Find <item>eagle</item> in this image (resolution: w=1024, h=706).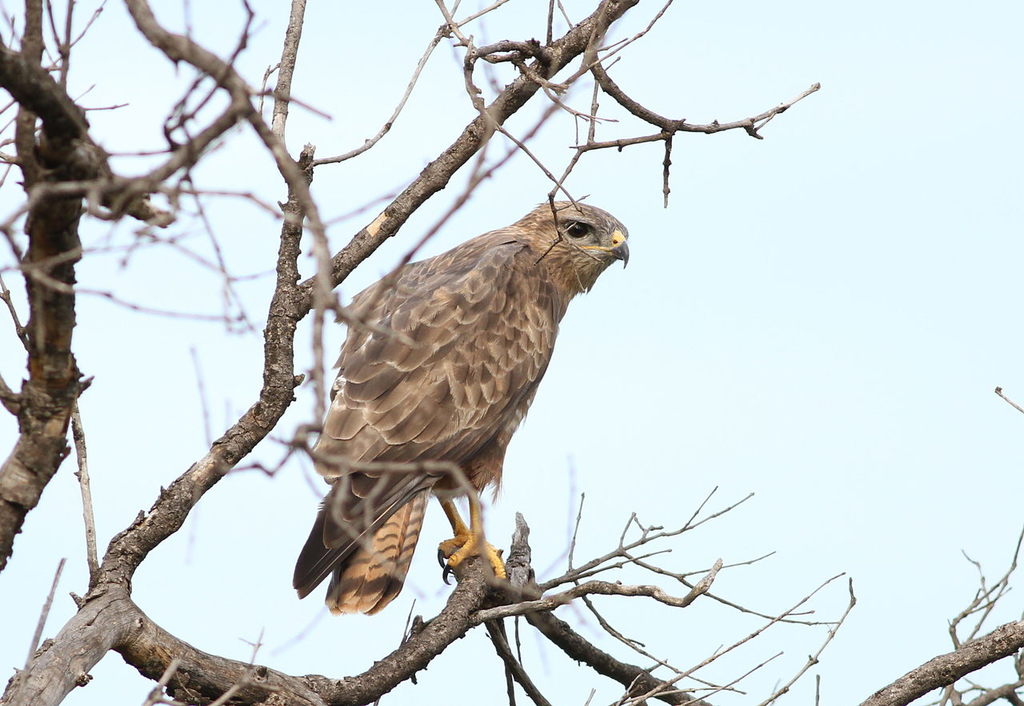
<bbox>290, 196, 637, 621</bbox>.
